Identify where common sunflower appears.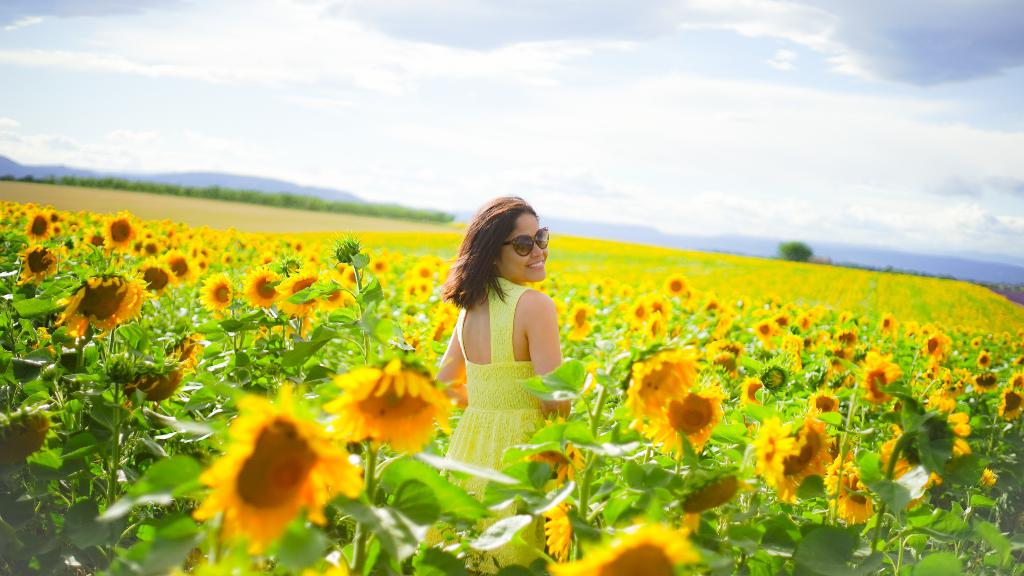
Appears at select_region(332, 368, 452, 454).
